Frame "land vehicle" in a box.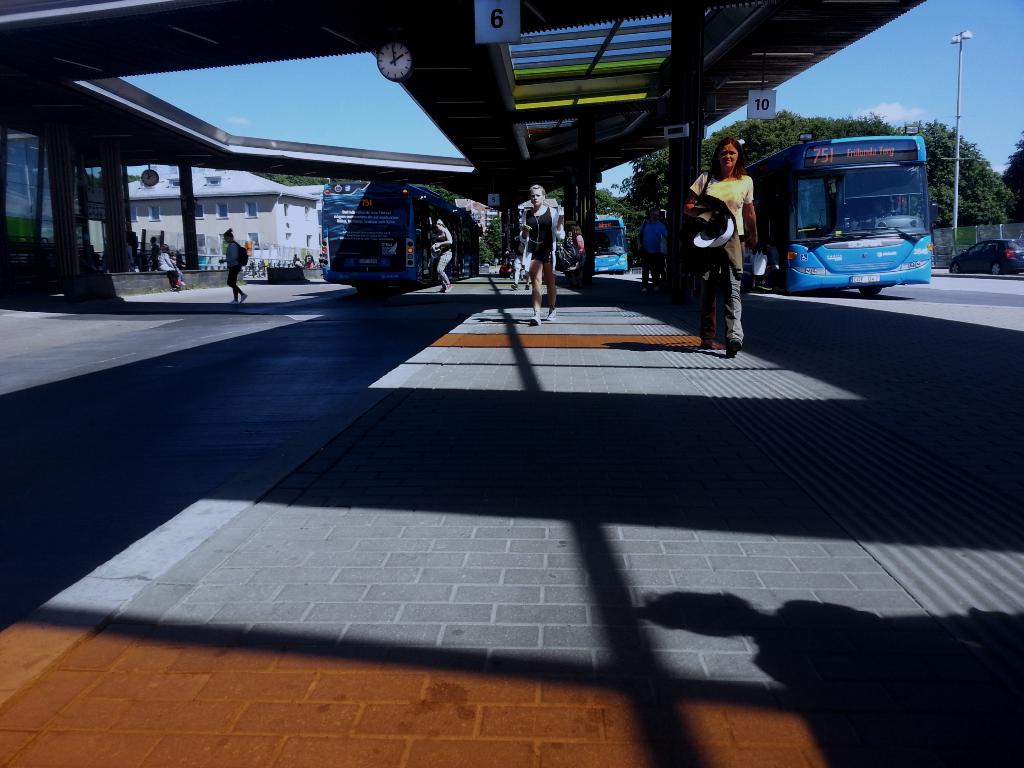
bbox=(317, 182, 481, 293).
